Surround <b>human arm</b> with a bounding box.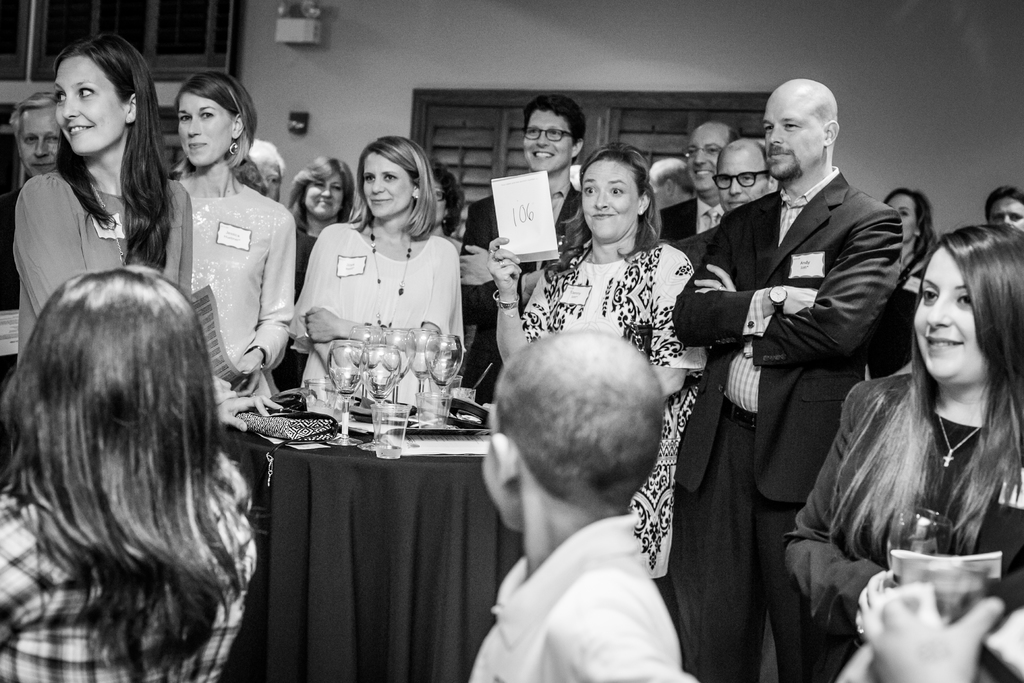
Rect(490, 226, 588, 378).
